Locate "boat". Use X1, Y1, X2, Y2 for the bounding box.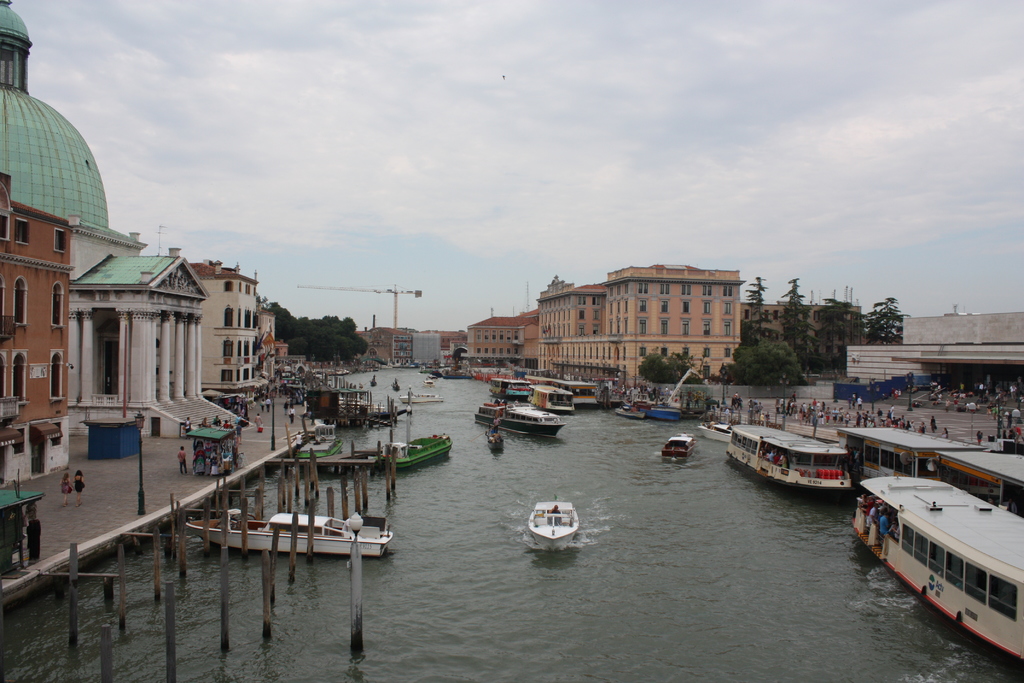
525, 496, 582, 548.
